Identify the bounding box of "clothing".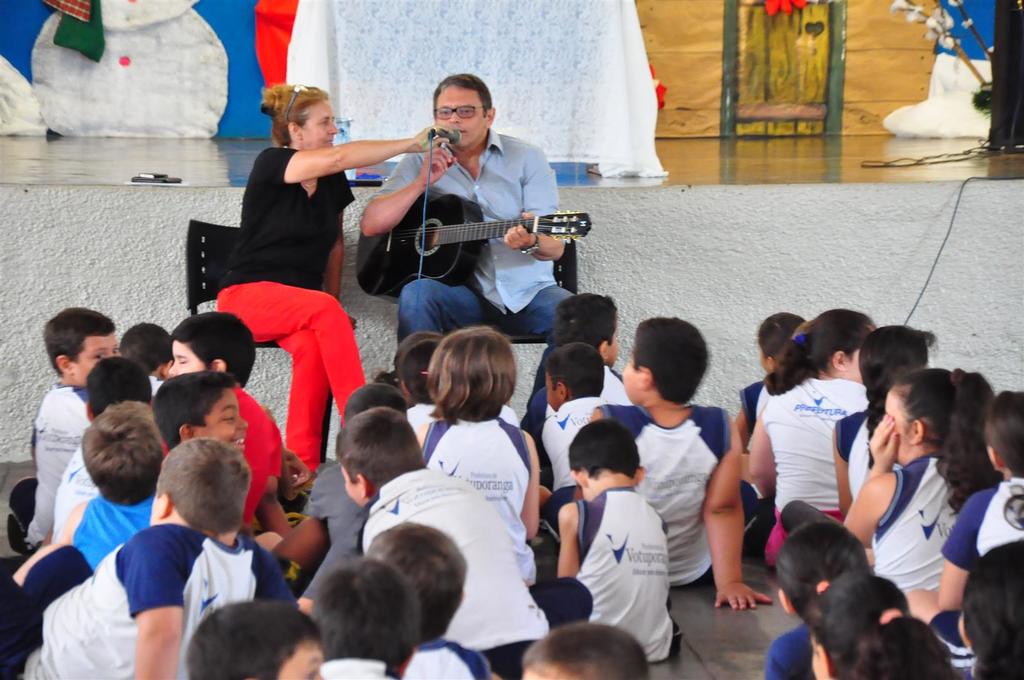
[74, 492, 159, 572].
